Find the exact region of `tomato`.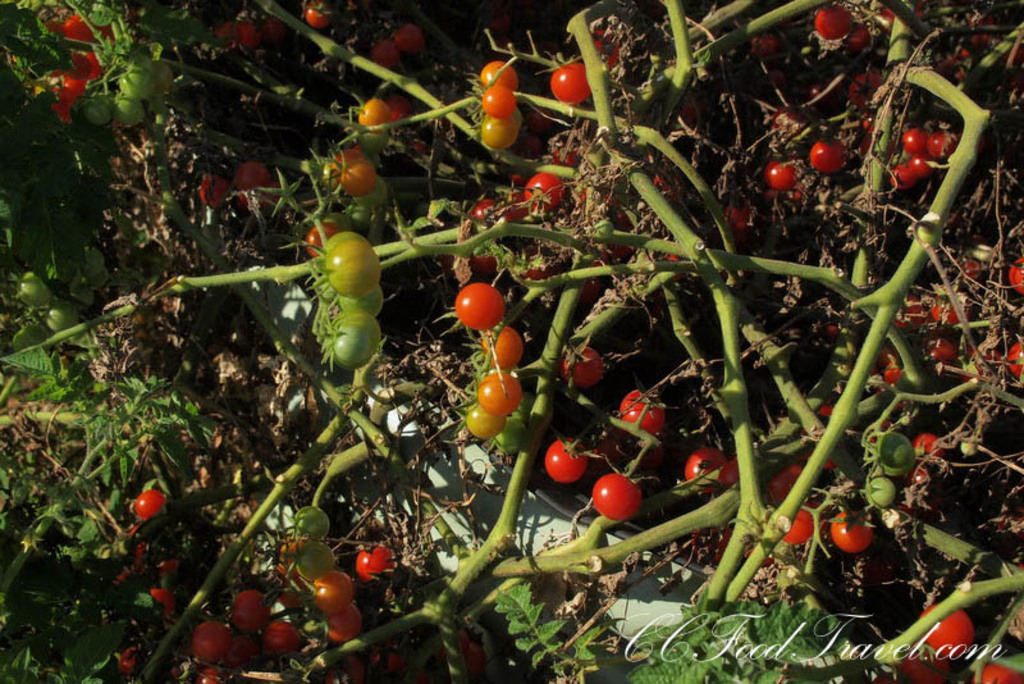
Exact region: select_region(83, 246, 102, 282).
